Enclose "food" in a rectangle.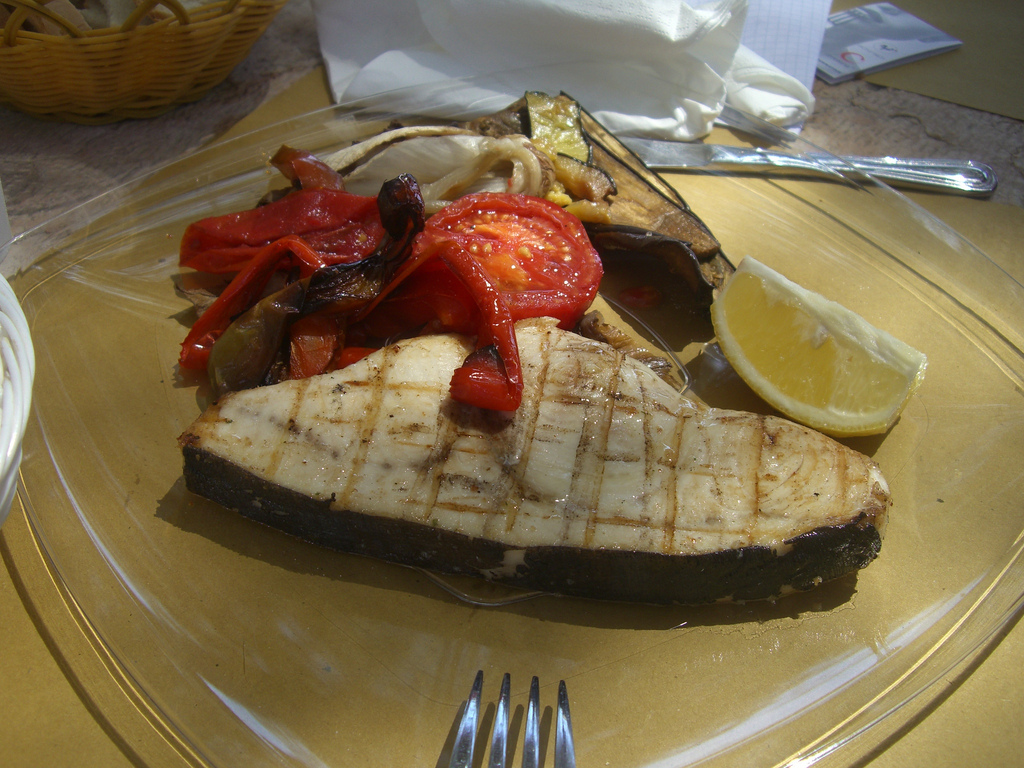
[491, 86, 595, 124].
